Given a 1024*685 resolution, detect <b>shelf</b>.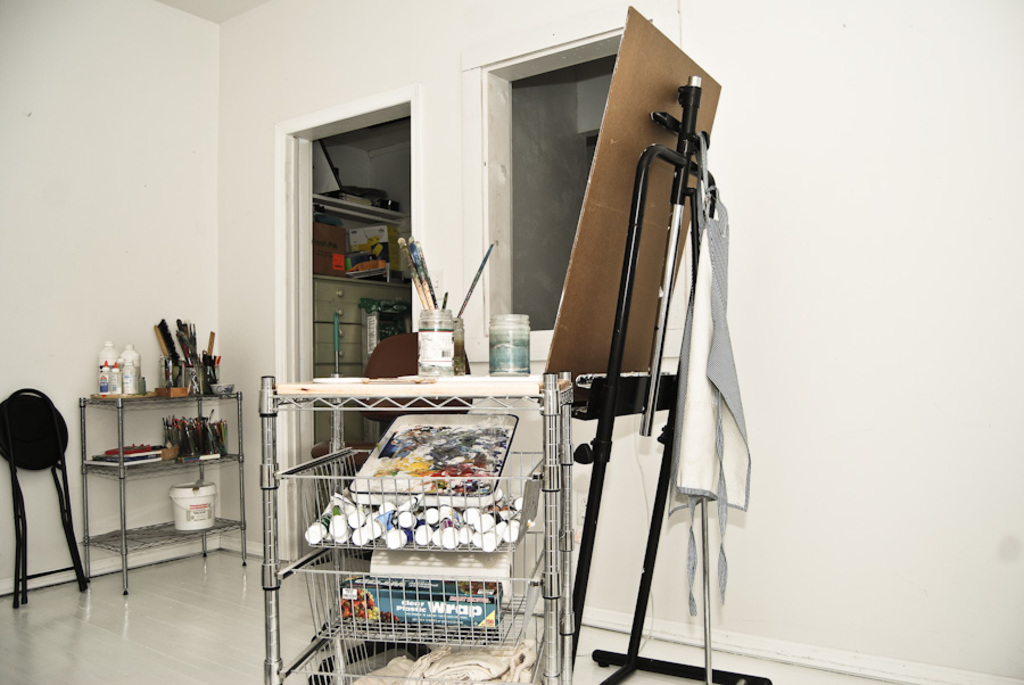
(x1=66, y1=356, x2=231, y2=547).
